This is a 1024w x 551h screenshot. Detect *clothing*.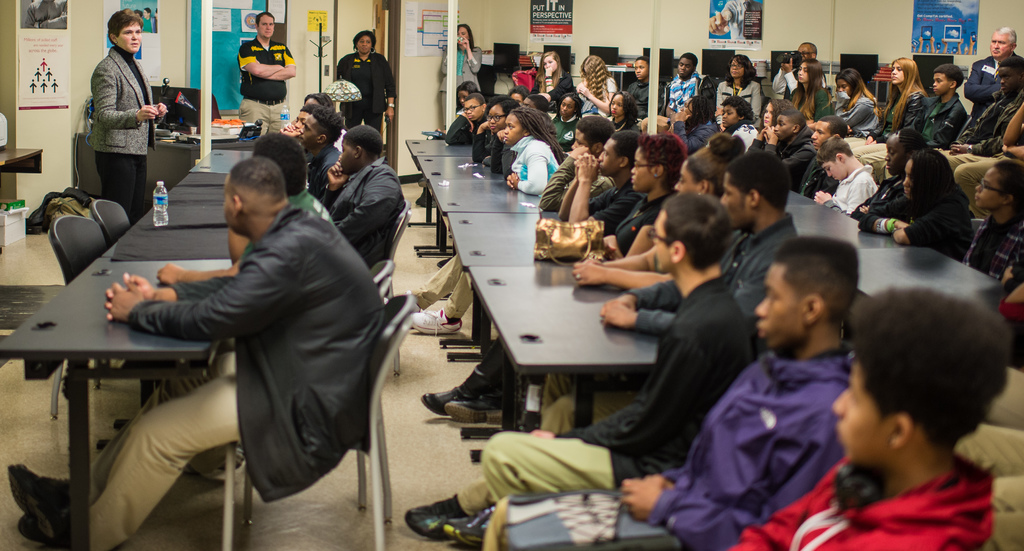
{"left": 825, "top": 156, "right": 890, "bottom": 211}.
